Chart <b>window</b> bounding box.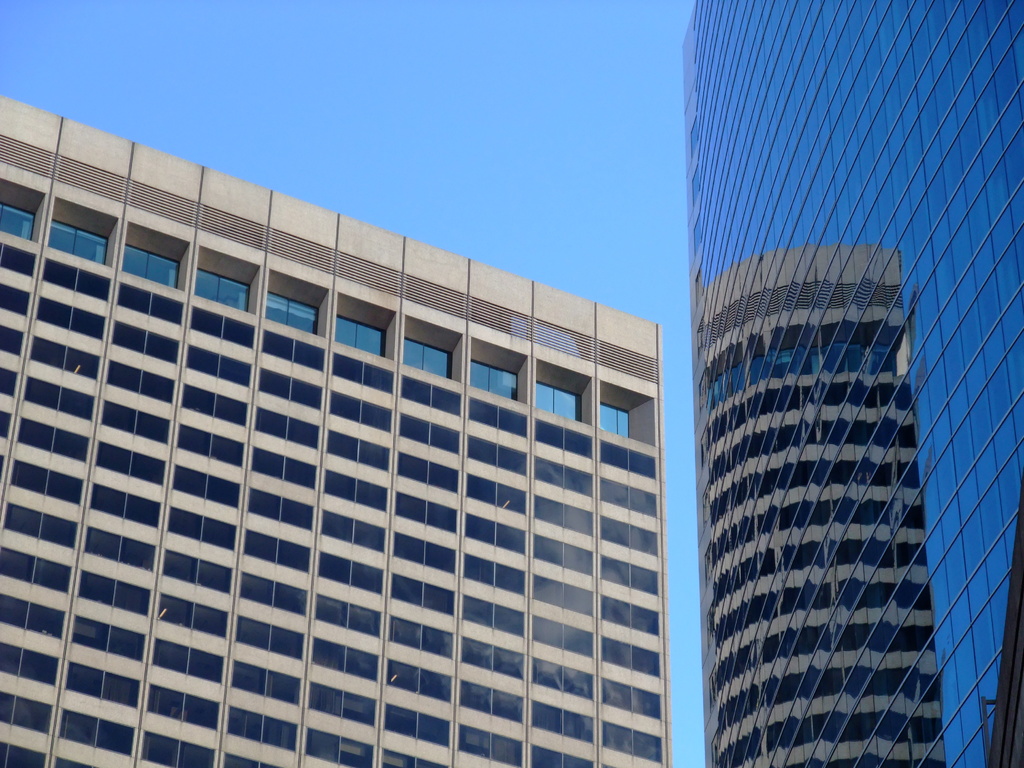
Charted: <bbox>465, 359, 520, 394</bbox>.
